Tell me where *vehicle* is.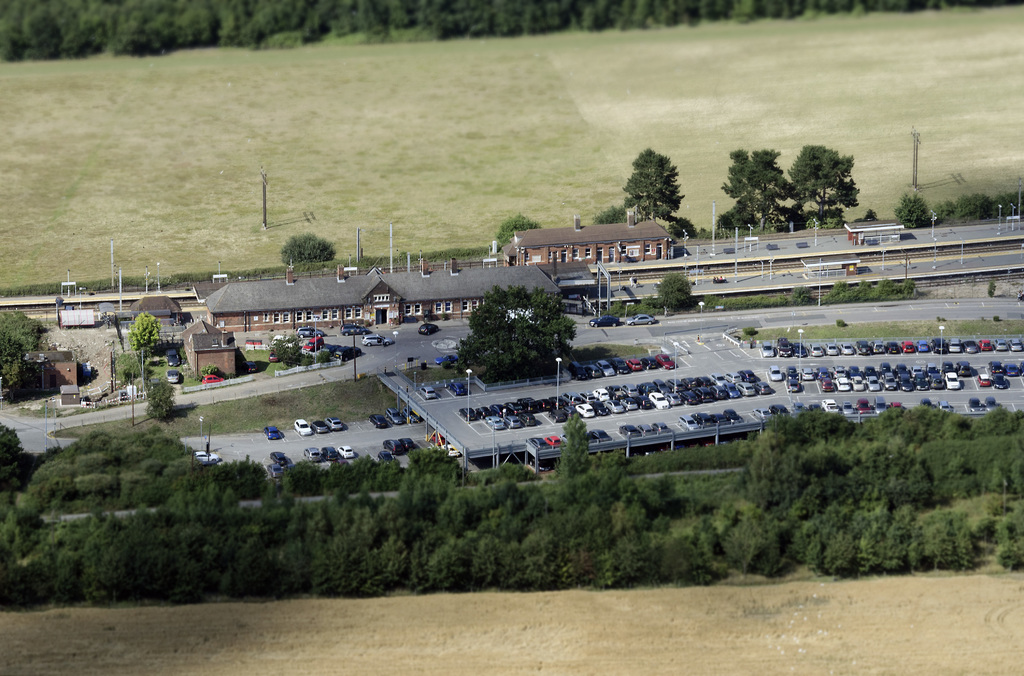
*vehicle* is at select_region(344, 444, 355, 460).
